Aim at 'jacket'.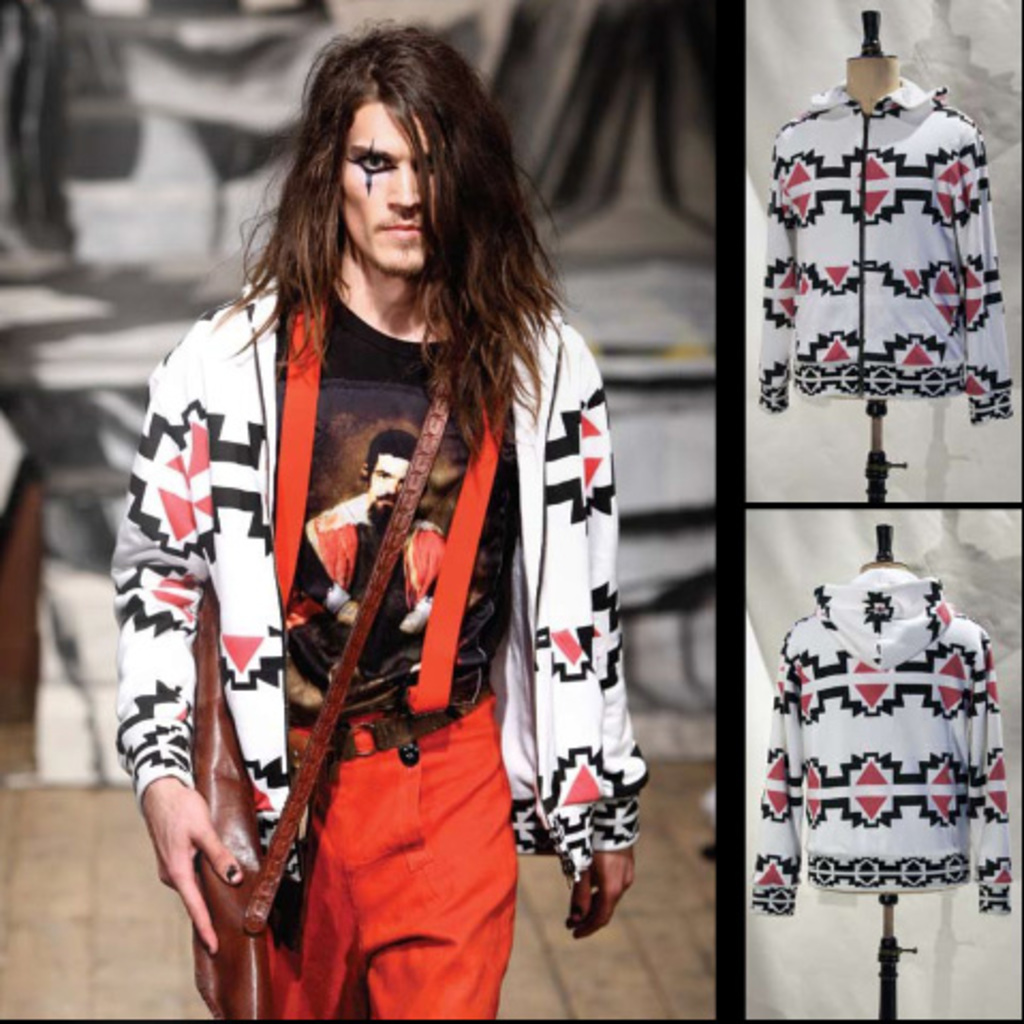
Aimed at x1=744 y1=71 x2=1022 y2=432.
